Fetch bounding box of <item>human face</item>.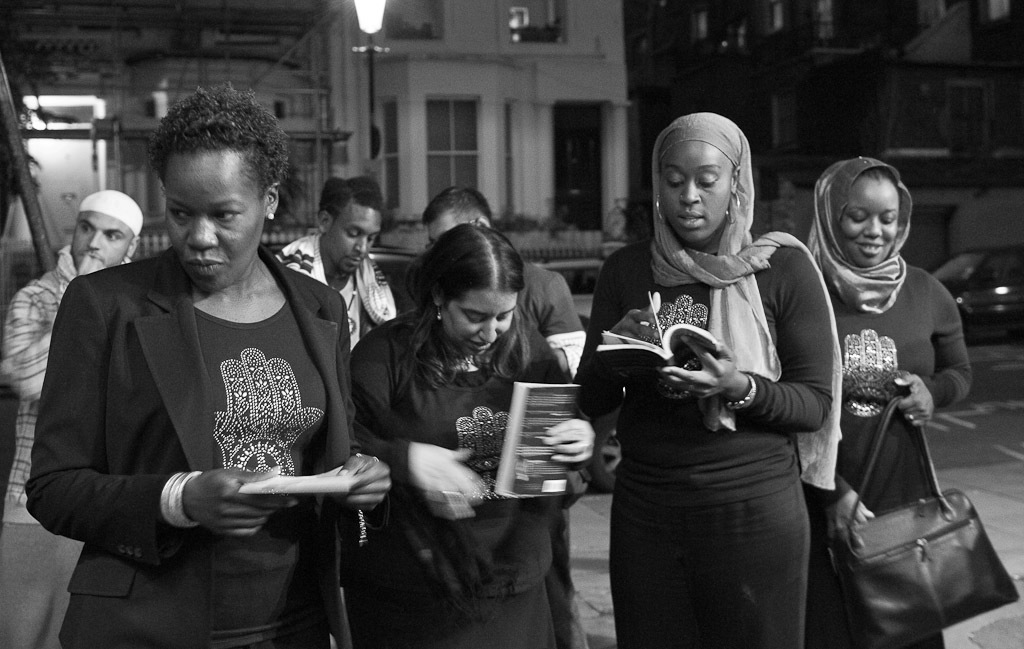
Bbox: box(75, 212, 128, 268).
